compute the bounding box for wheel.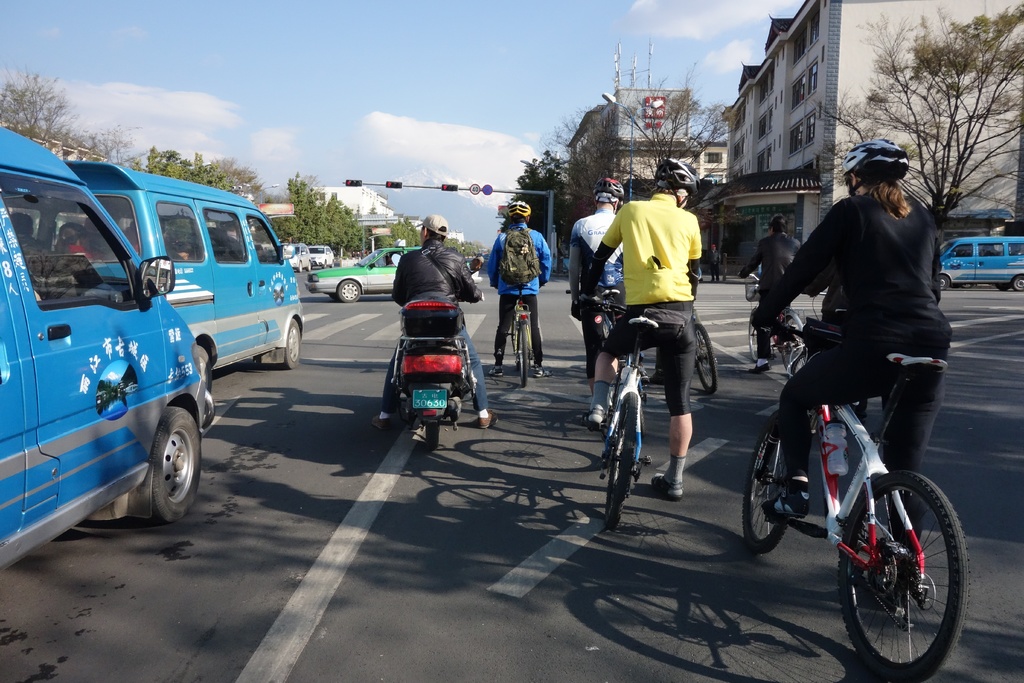
[282,317,304,371].
